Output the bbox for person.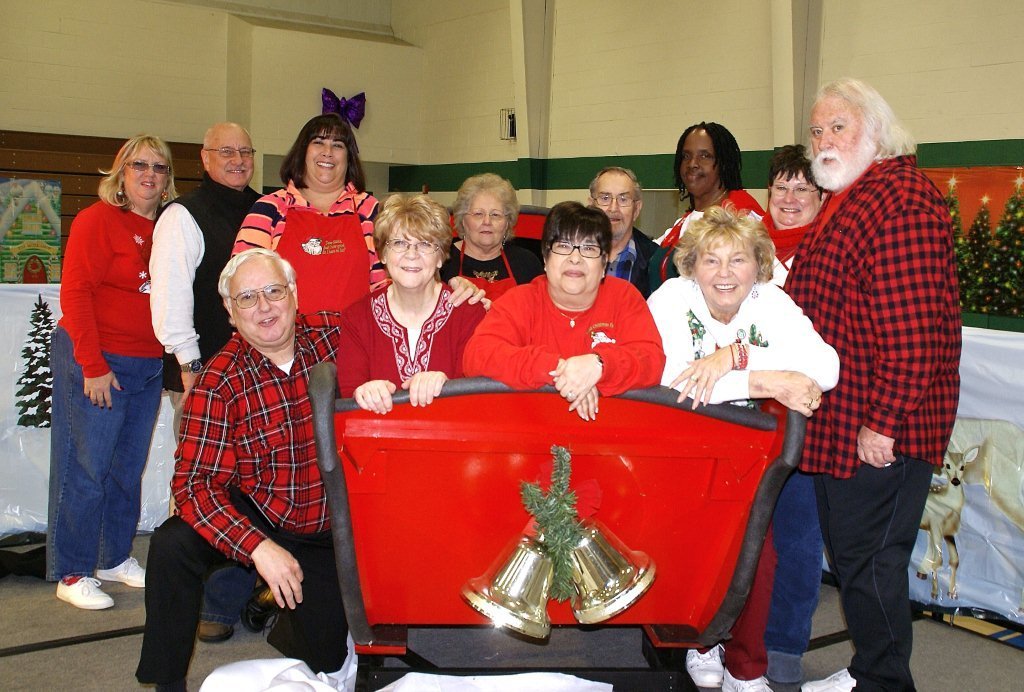
box(139, 121, 278, 512).
